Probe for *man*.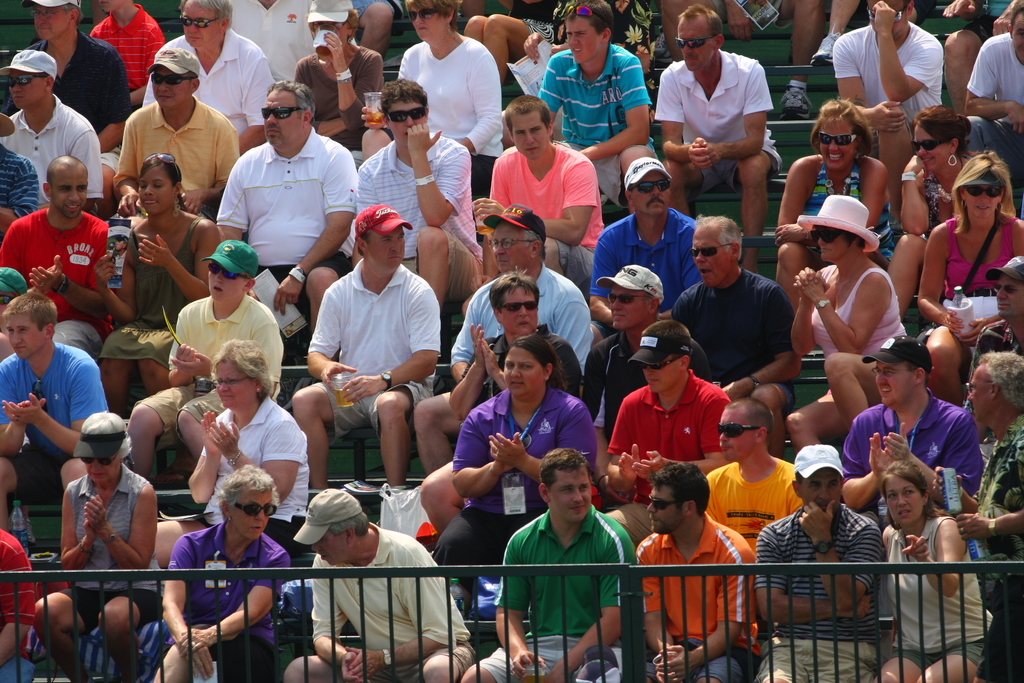
Probe result: 924:349:1023:682.
